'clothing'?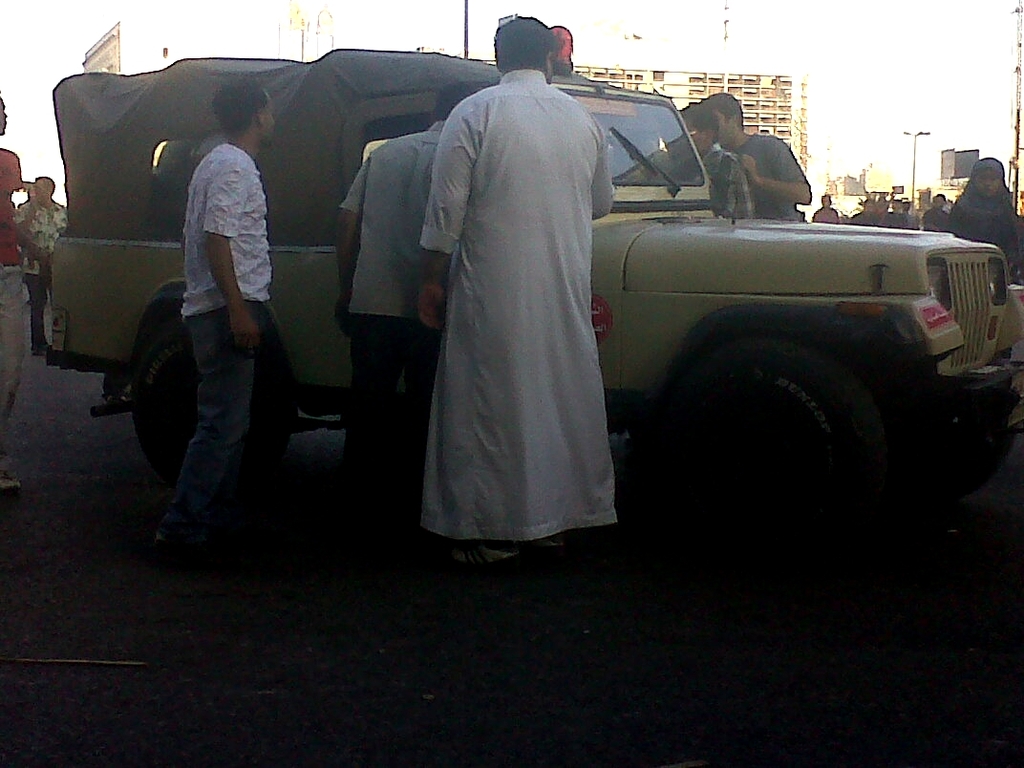
939:196:1023:261
